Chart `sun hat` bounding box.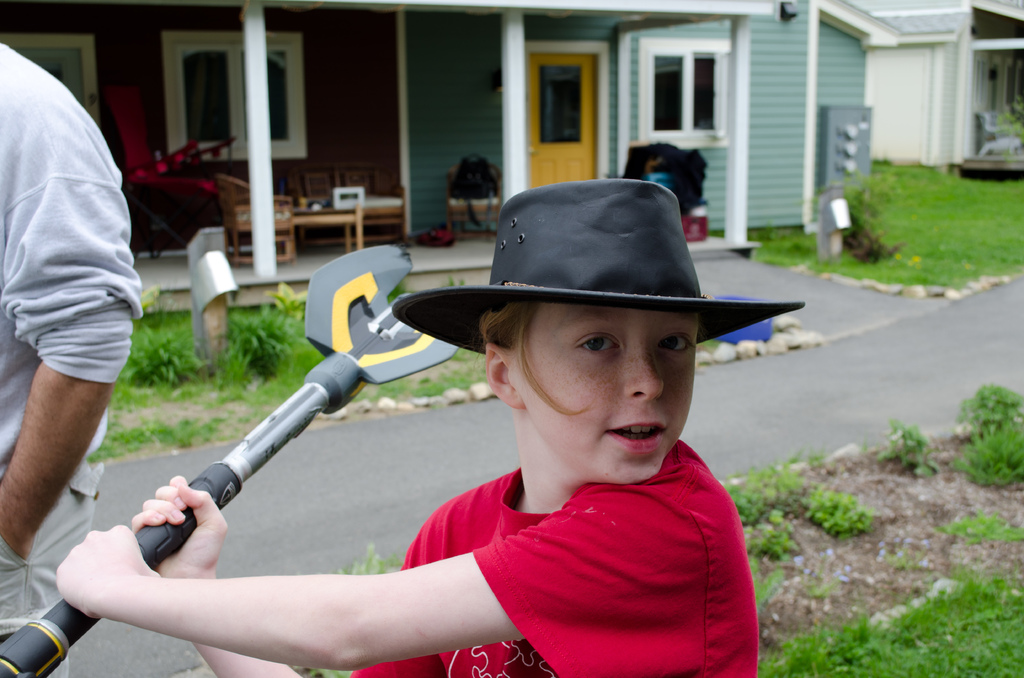
Charted: Rect(392, 179, 806, 352).
